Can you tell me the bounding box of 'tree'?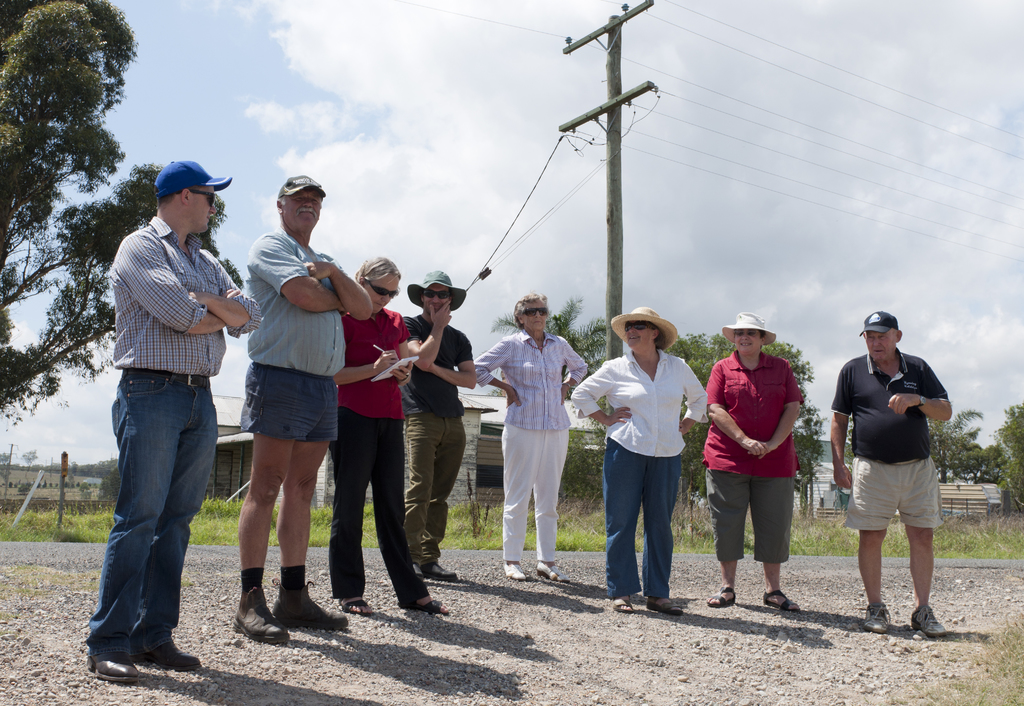
[0, 0, 248, 431].
